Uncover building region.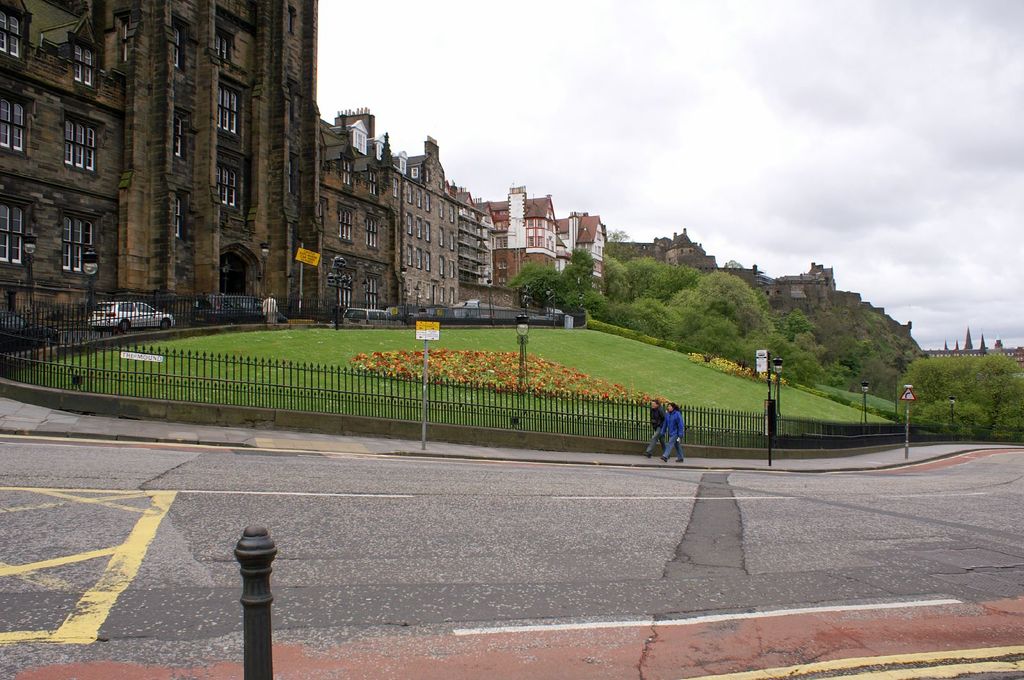
Uncovered: [x1=323, y1=109, x2=498, y2=312].
